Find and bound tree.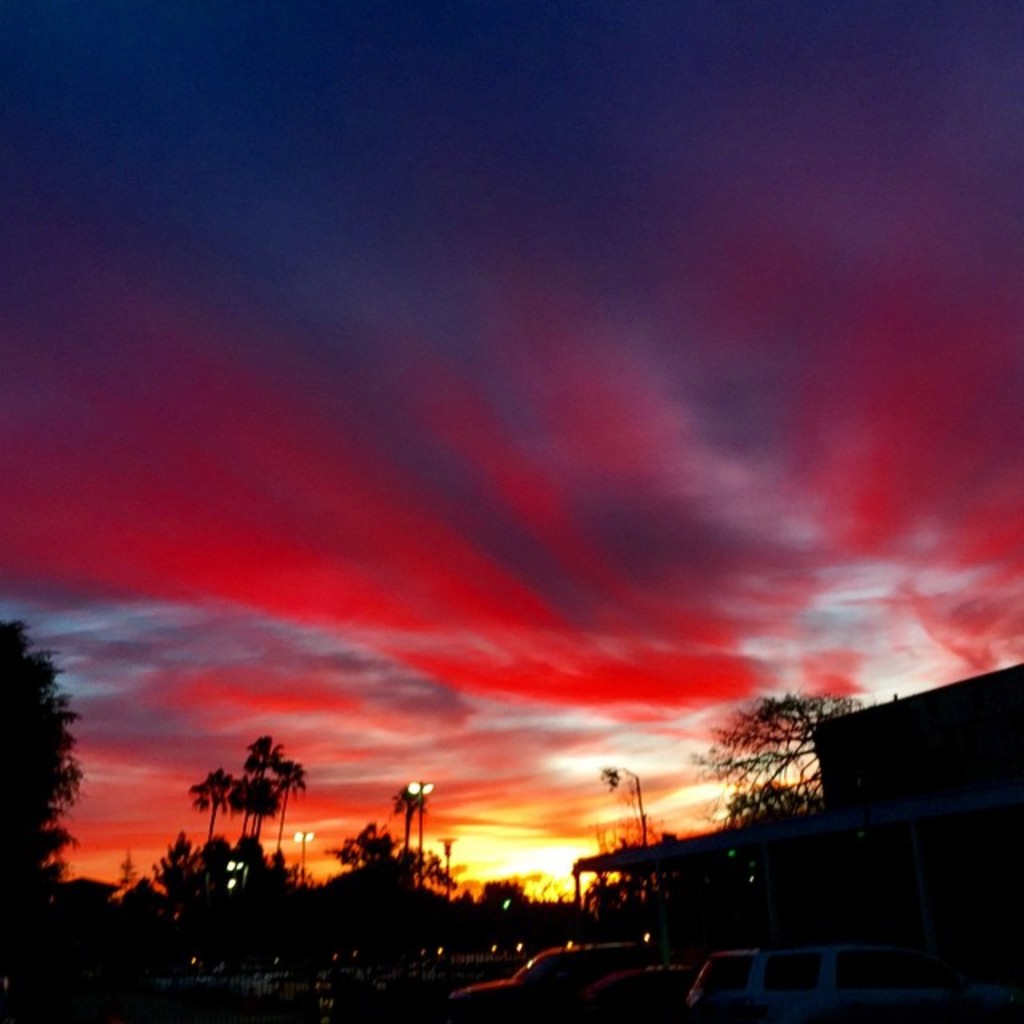
Bound: BBox(392, 774, 429, 869).
